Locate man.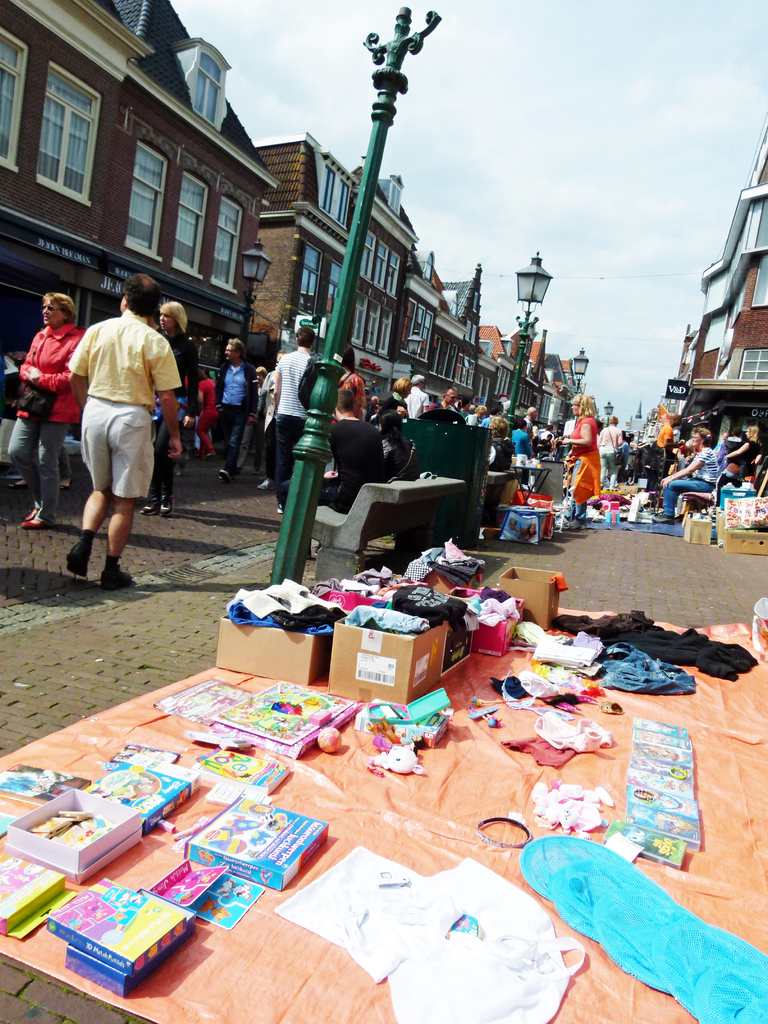
Bounding box: [401,372,429,423].
